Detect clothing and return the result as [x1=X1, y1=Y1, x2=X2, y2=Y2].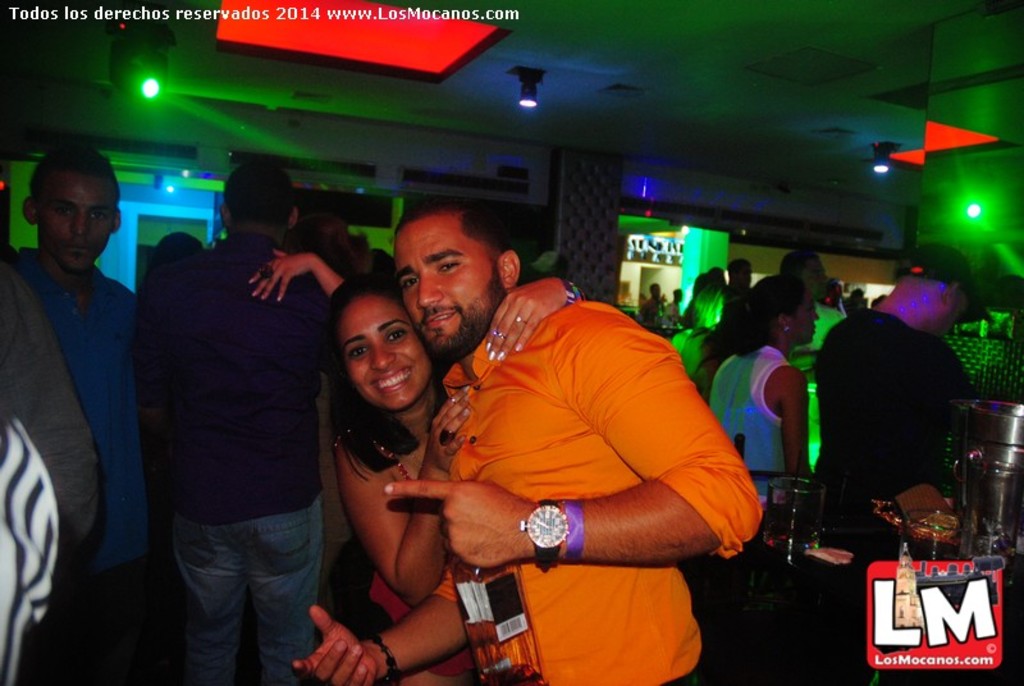
[x1=142, y1=239, x2=316, y2=514].
